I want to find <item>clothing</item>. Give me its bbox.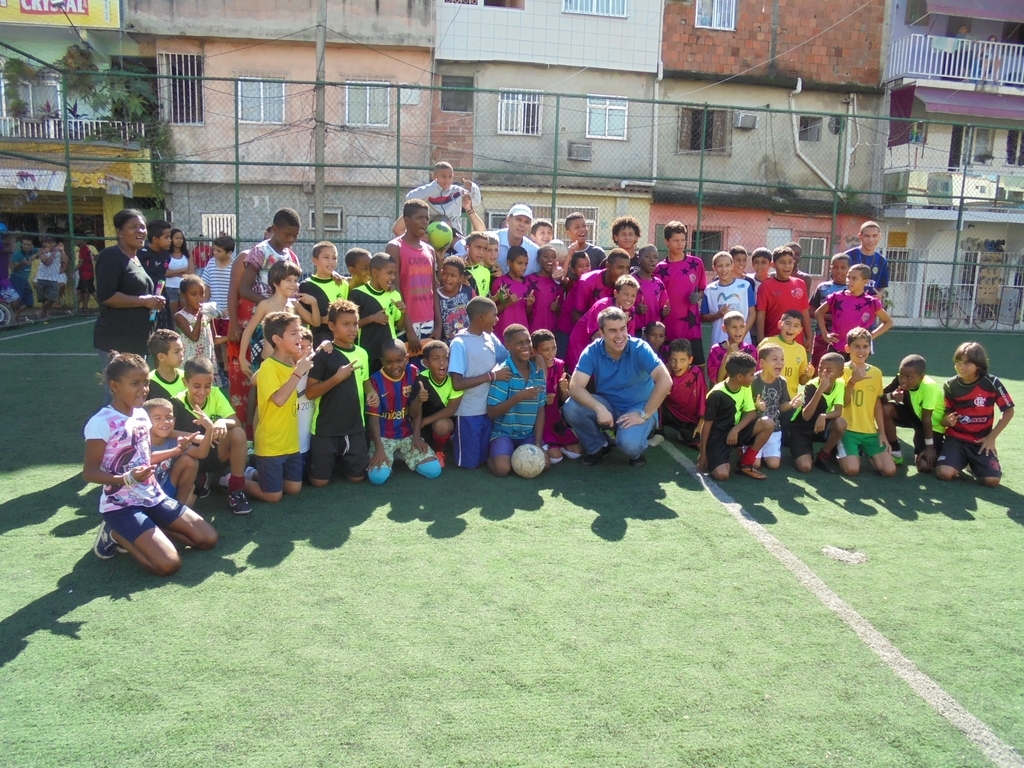
detection(169, 383, 238, 476).
